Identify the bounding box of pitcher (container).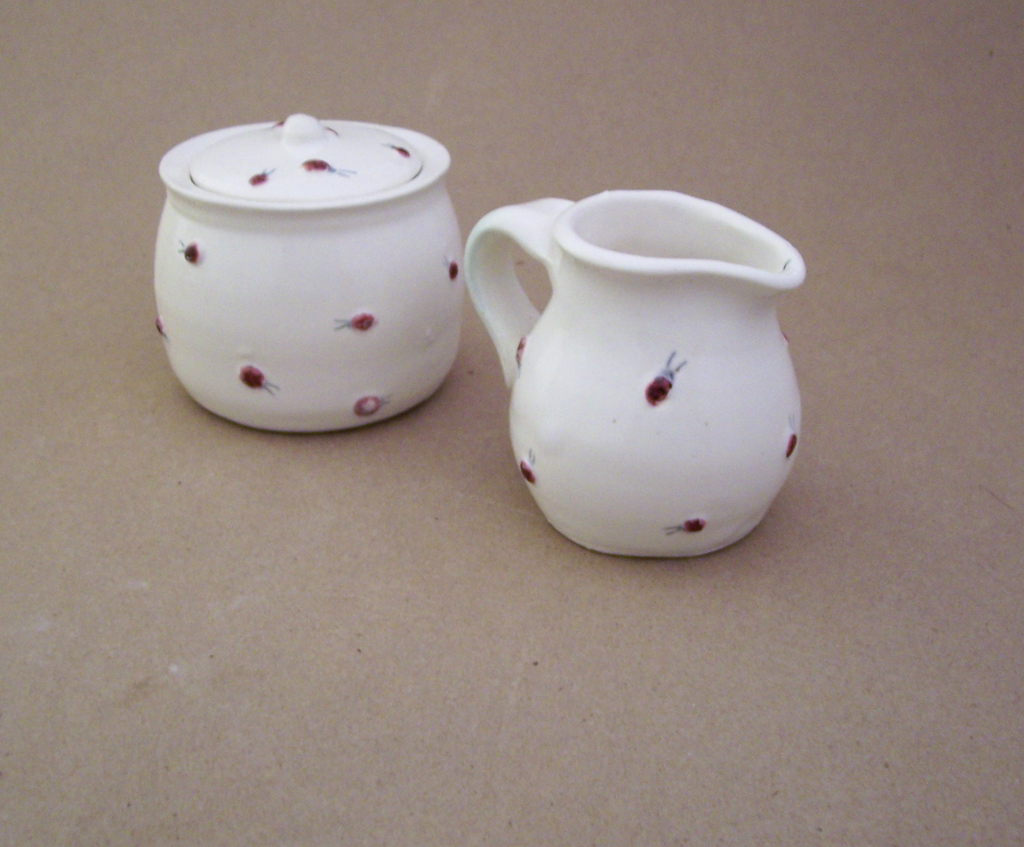
x1=470 y1=194 x2=801 y2=551.
